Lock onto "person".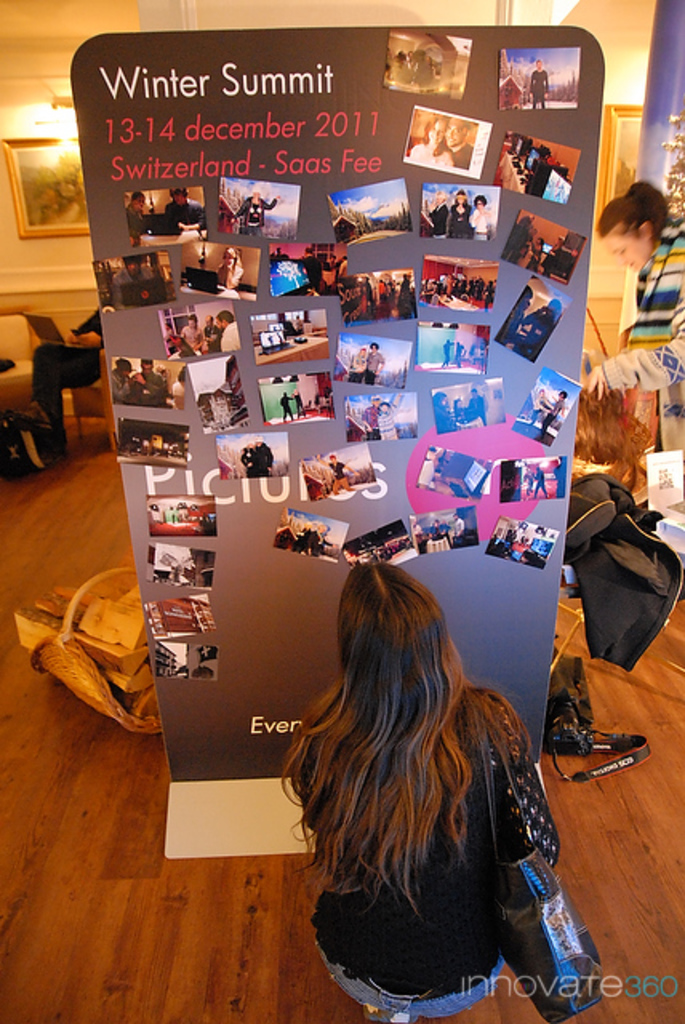
Locked: 122:194:154:240.
